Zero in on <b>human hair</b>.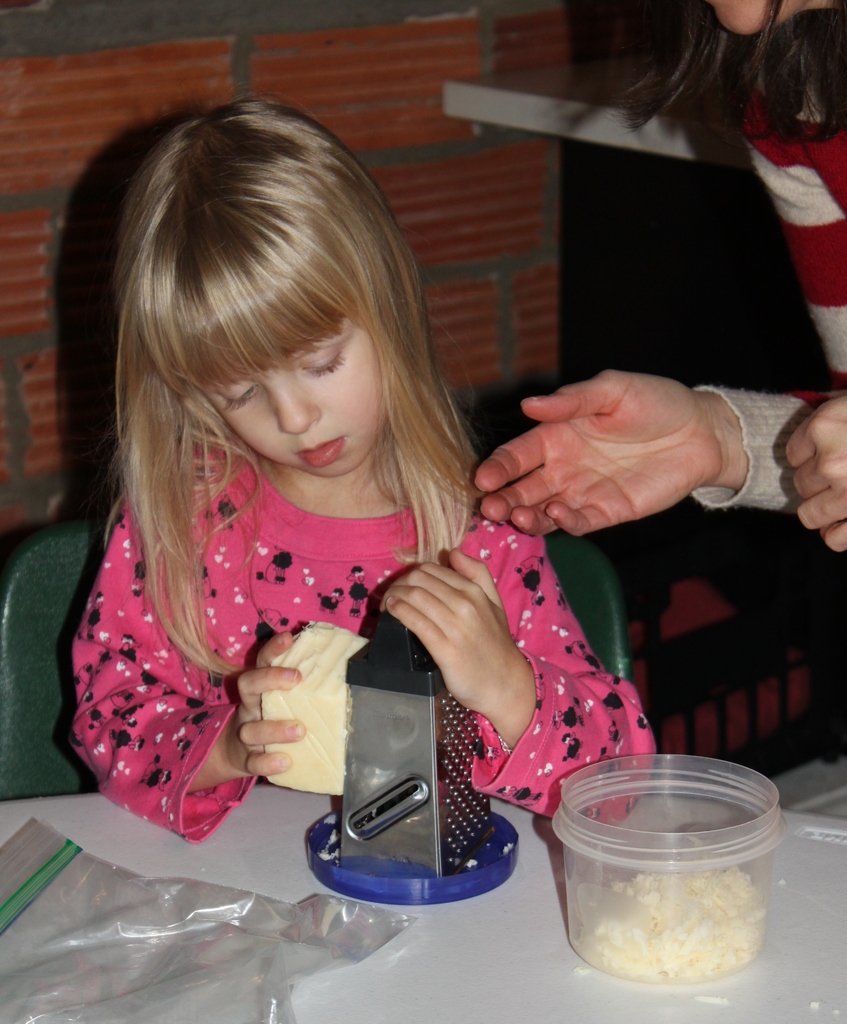
Zeroed in: detection(557, 0, 846, 150).
